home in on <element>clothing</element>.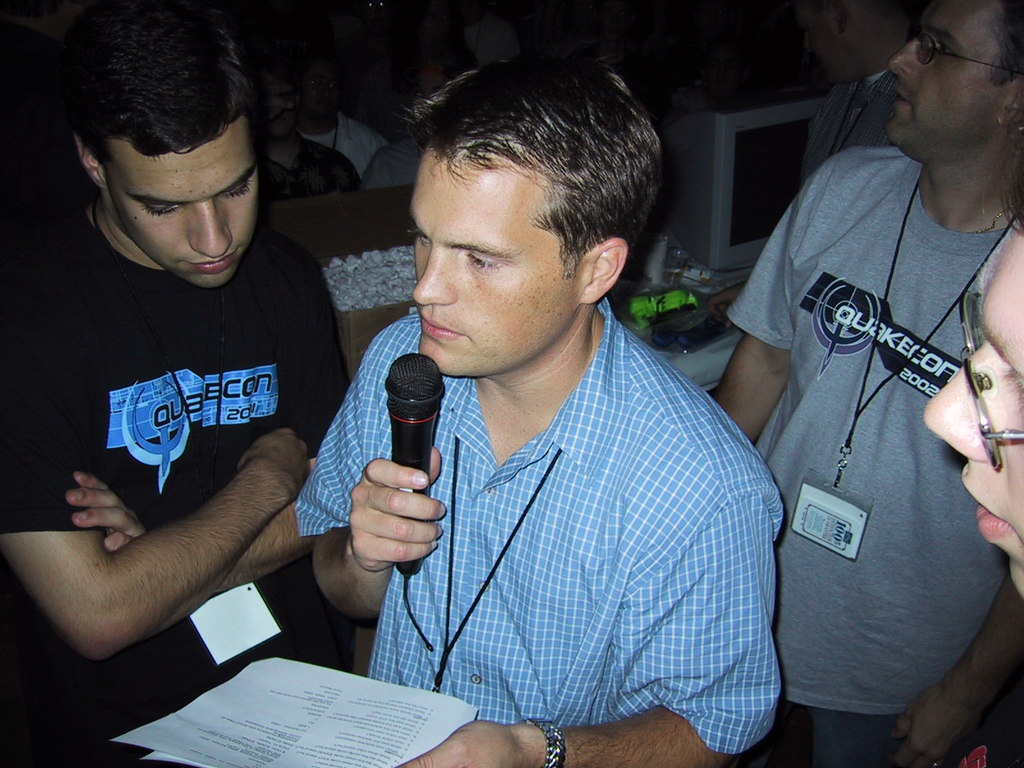
Homed in at bbox=[304, 118, 383, 186].
